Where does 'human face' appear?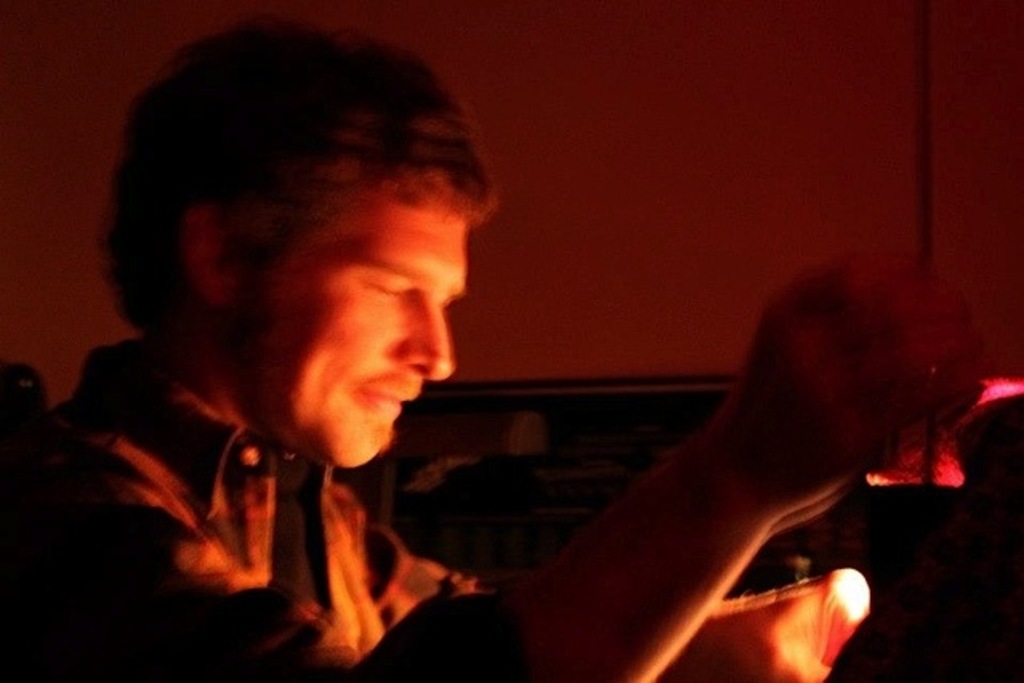
Appears at crop(234, 204, 465, 470).
